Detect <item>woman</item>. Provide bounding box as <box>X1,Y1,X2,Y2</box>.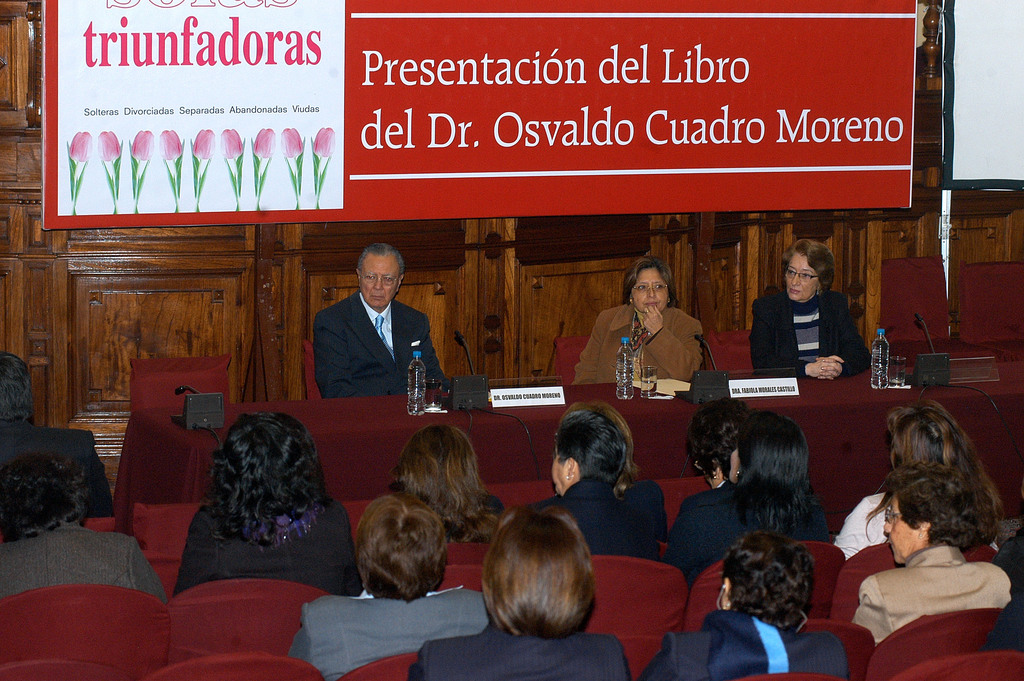
<box>0,448,165,602</box>.
